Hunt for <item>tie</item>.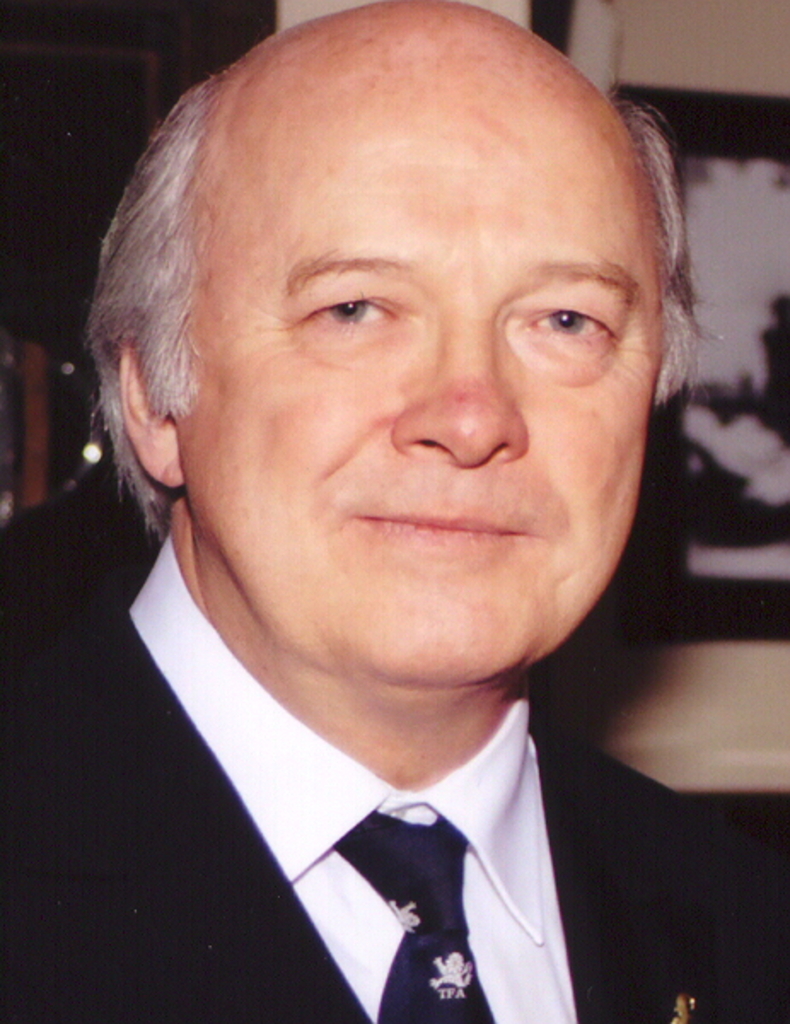
Hunted down at select_region(328, 806, 503, 1022).
